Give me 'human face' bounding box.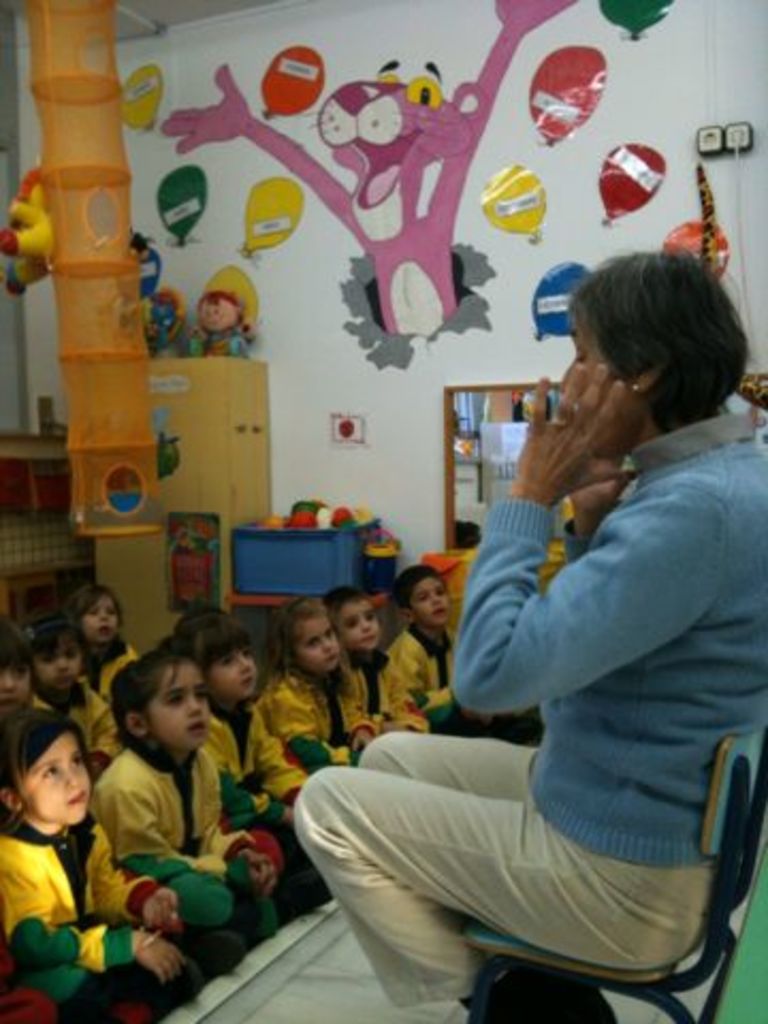
BBox(335, 602, 382, 657).
